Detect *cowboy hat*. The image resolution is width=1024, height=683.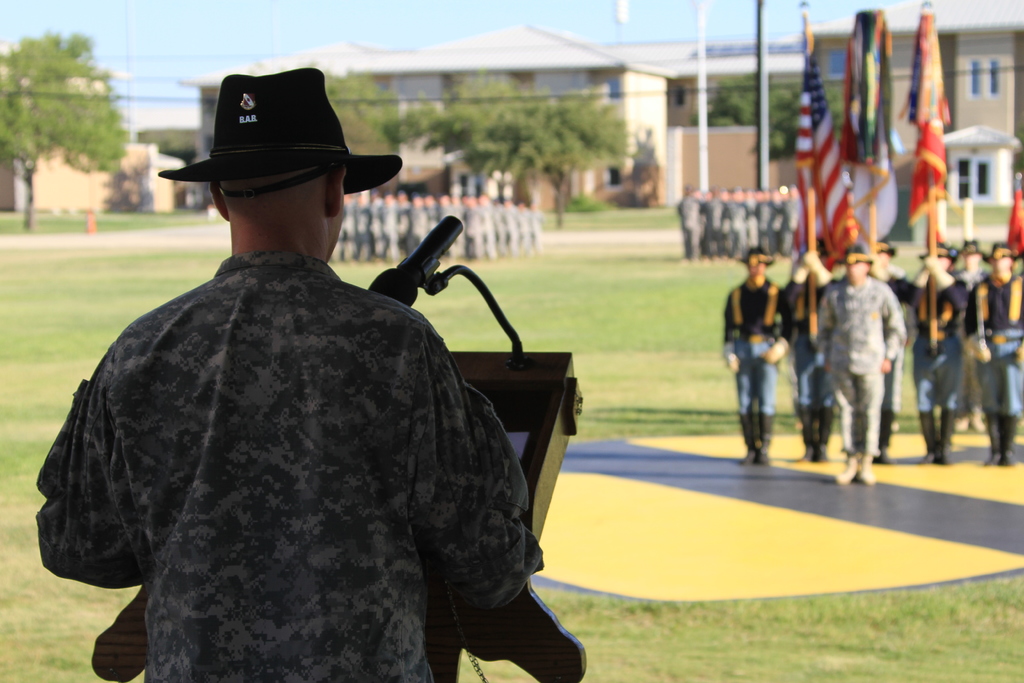
box(958, 238, 986, 259).
